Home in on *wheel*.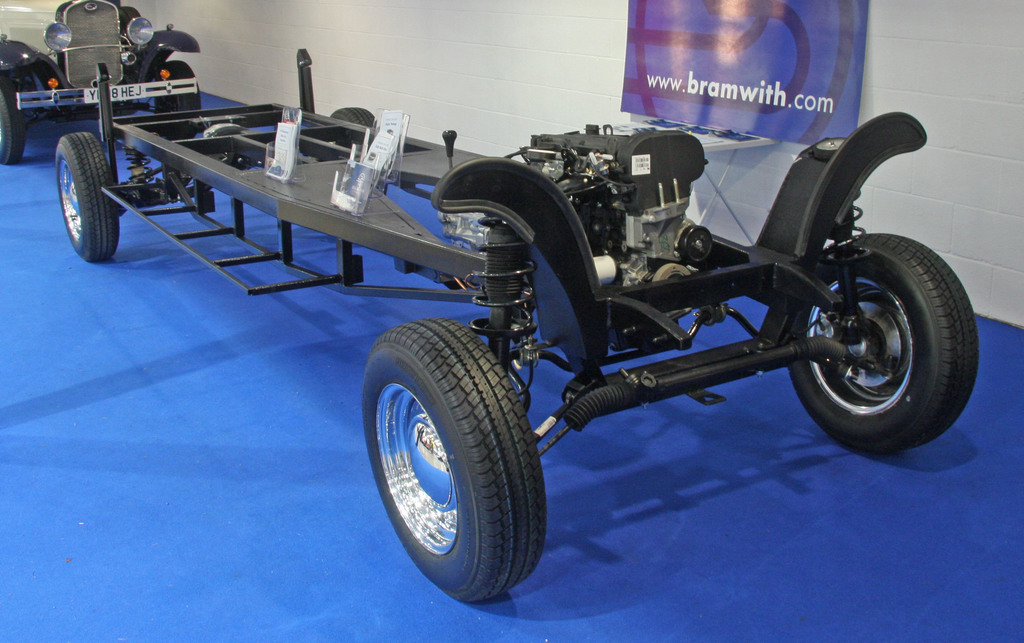
Homed in at {"left": 58, "top": 131, "right": 121, "bottom": 262}.
